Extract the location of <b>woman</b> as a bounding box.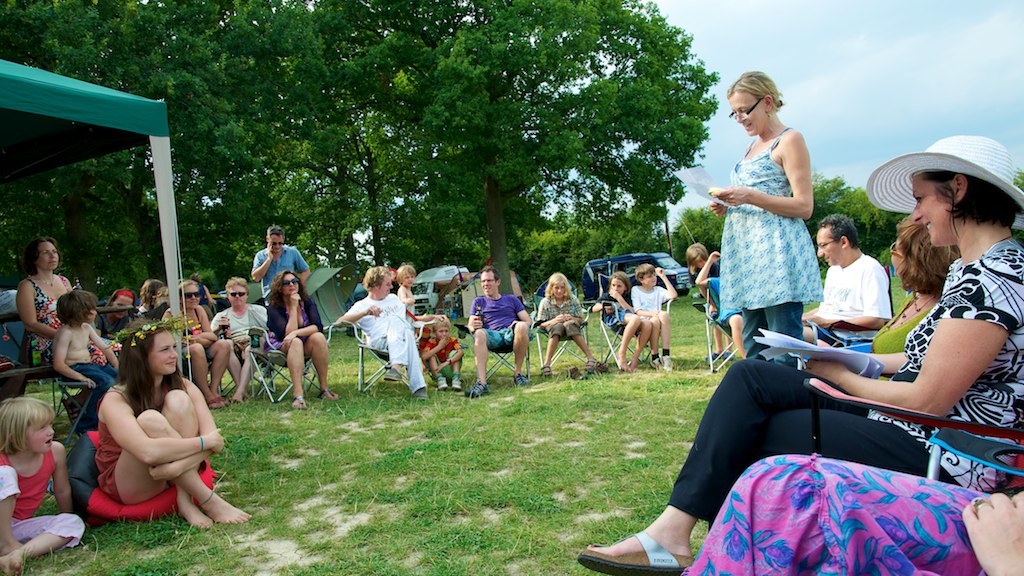
(left=211, top=276, right=277, bottom=401).
